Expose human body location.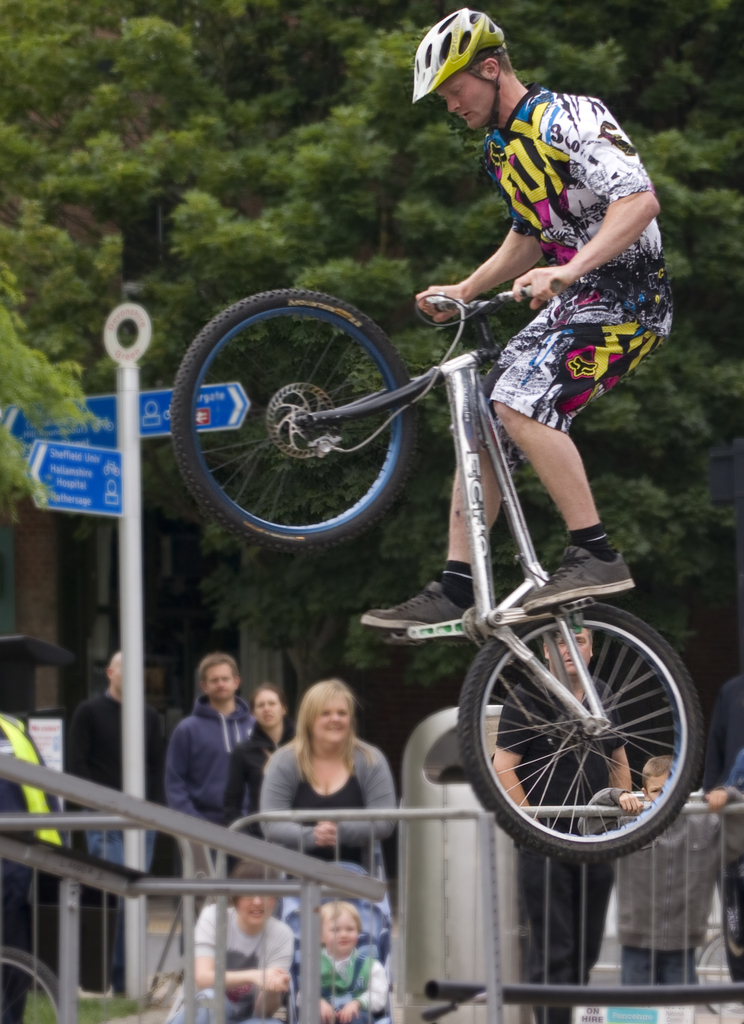
Exposed at crop(256, 676, 404, 949).
